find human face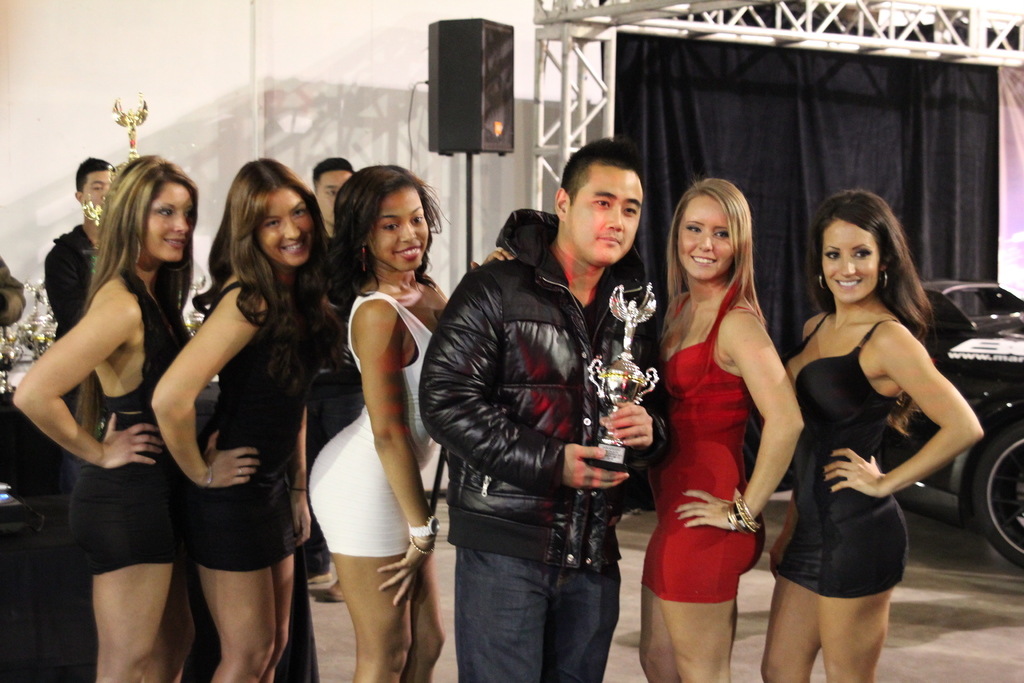
{"left": 824, "top": 215, "right": 876, "bottom": 302}
